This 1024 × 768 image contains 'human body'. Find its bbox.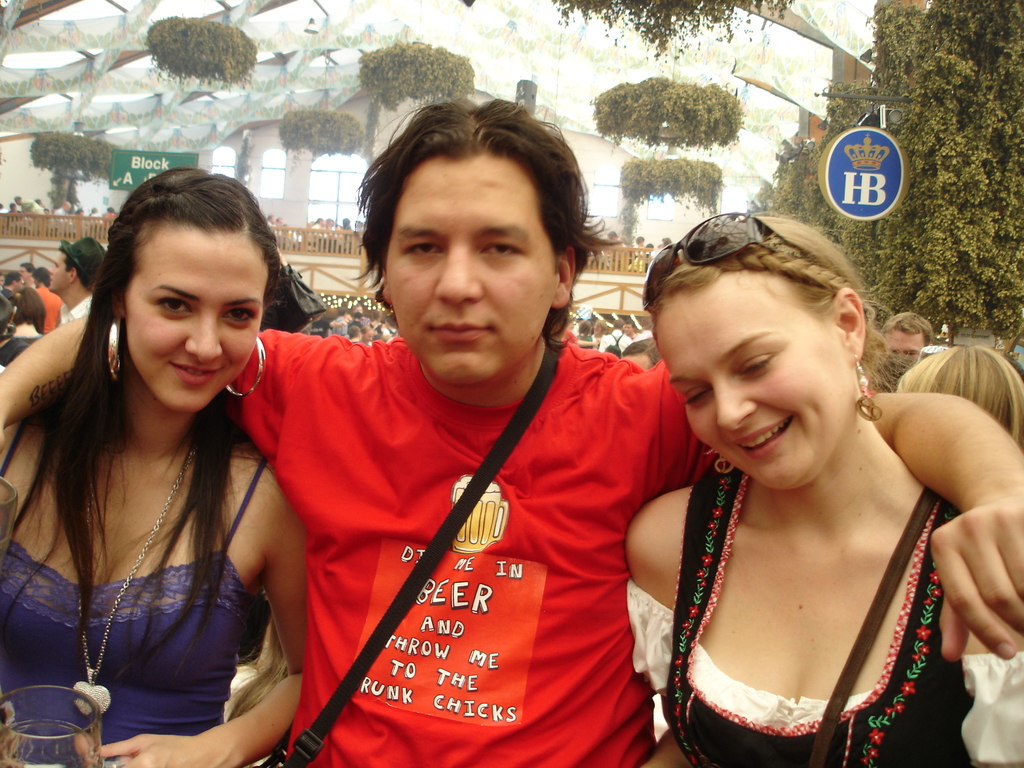
crop(630, 414, 1023, 767).
